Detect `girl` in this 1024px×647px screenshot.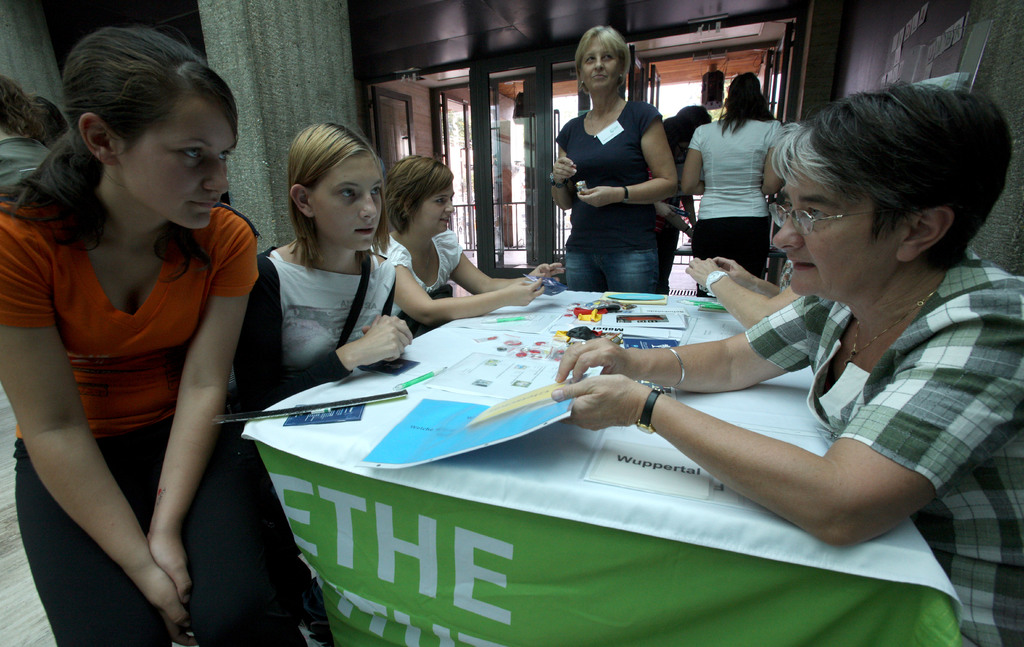
Detection: x1=553, y1=28, x2=678, y2=299.
